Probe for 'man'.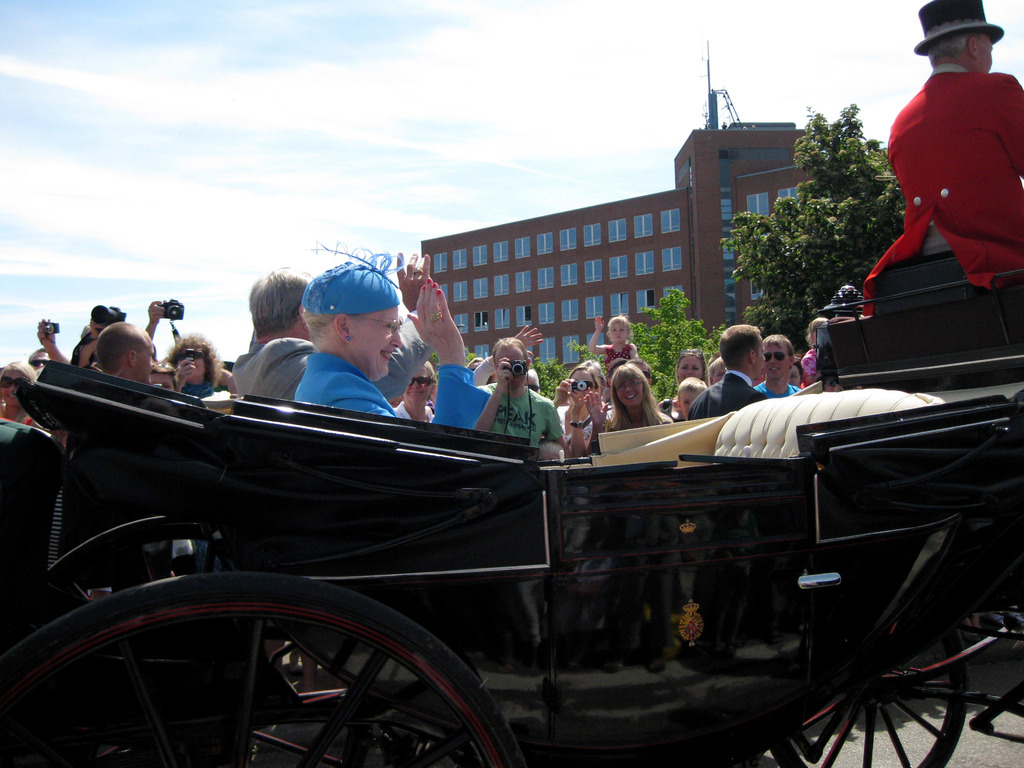
Probe result: {"x1": 686, "y1": 324, "x2": 767, "y2": 421}.
